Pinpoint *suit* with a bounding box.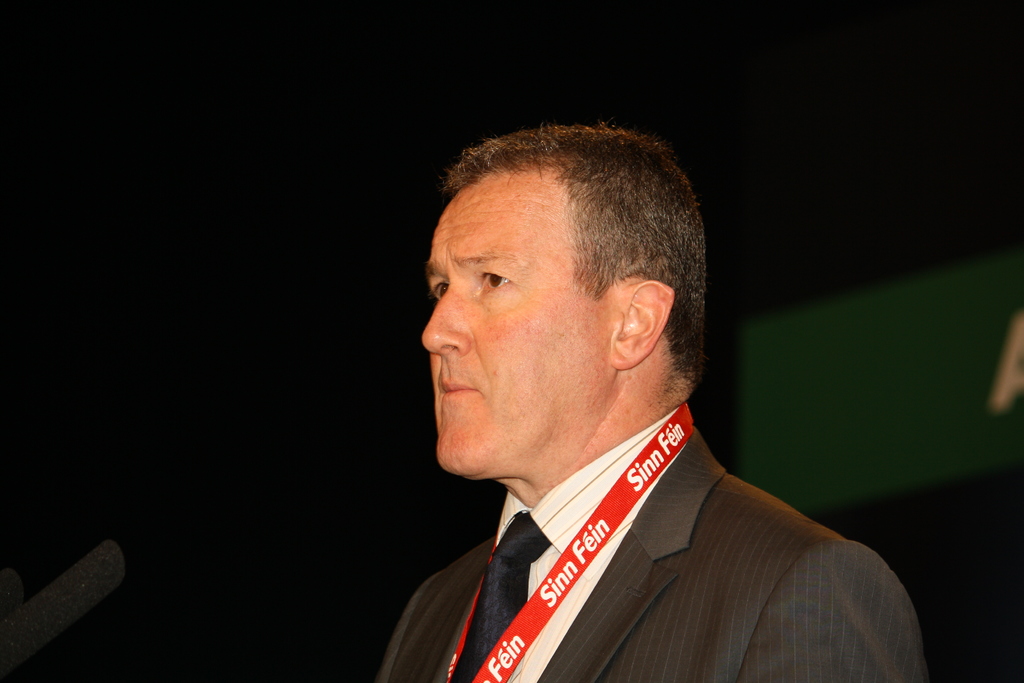
[349,342,909,663].
